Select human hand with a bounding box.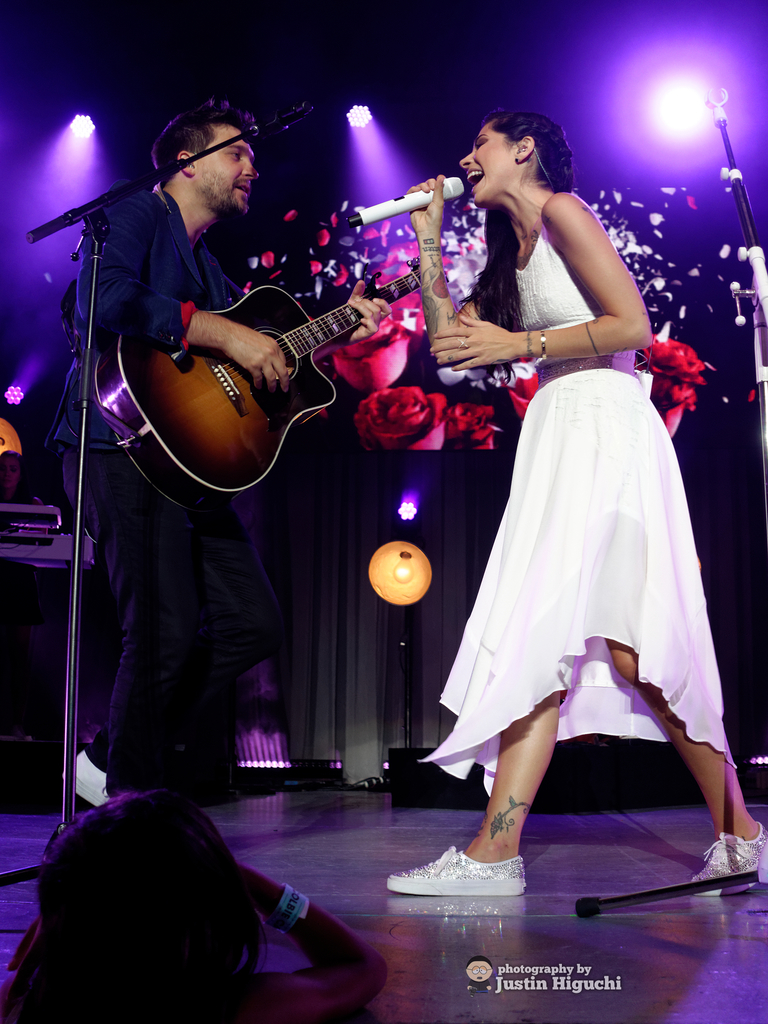
BBox(404, 173, 446, 232).
